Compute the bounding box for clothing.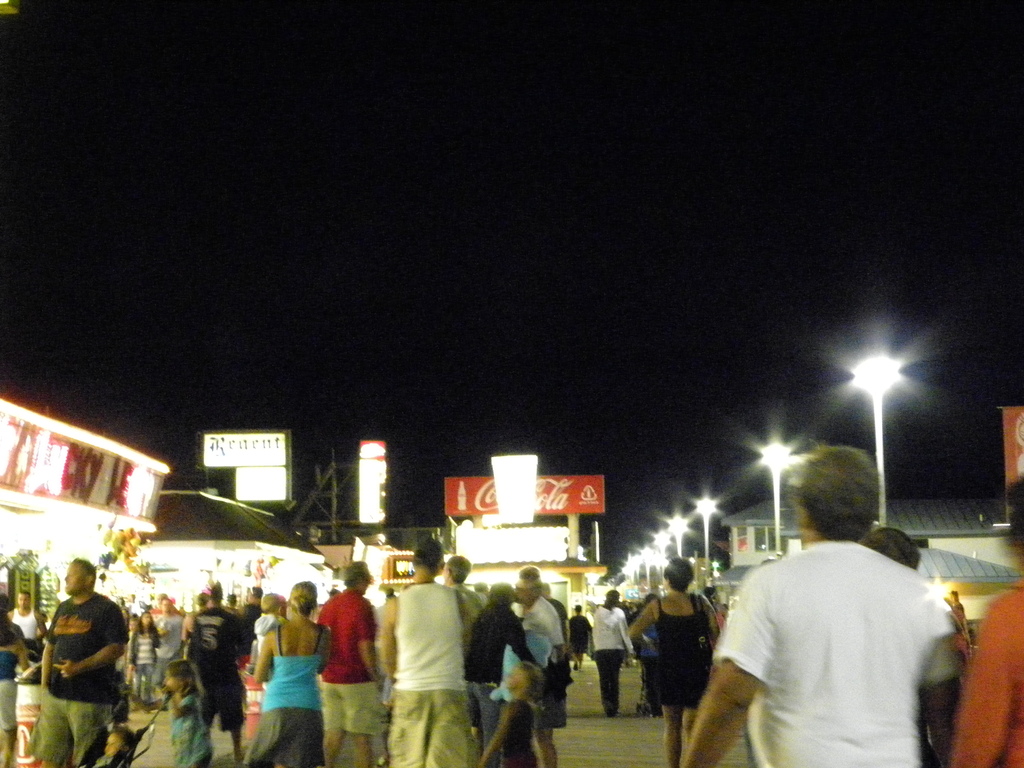
box=[645, 595, 710, 706].
